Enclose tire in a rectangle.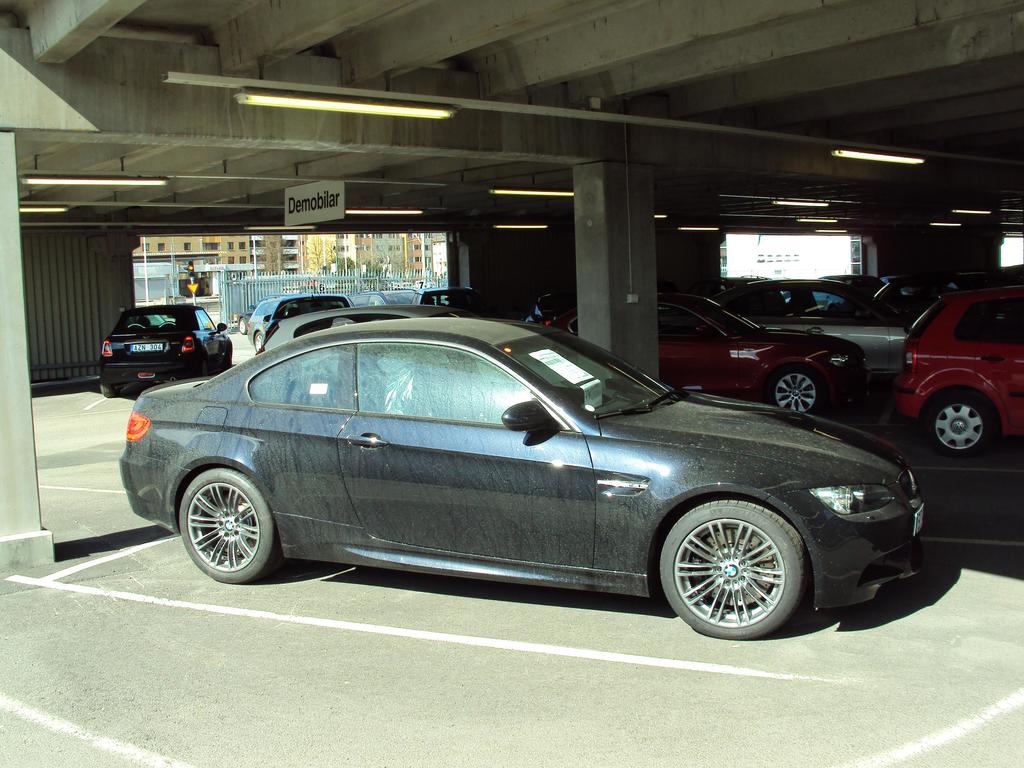
l=662, t=495, r=806, b=641.
